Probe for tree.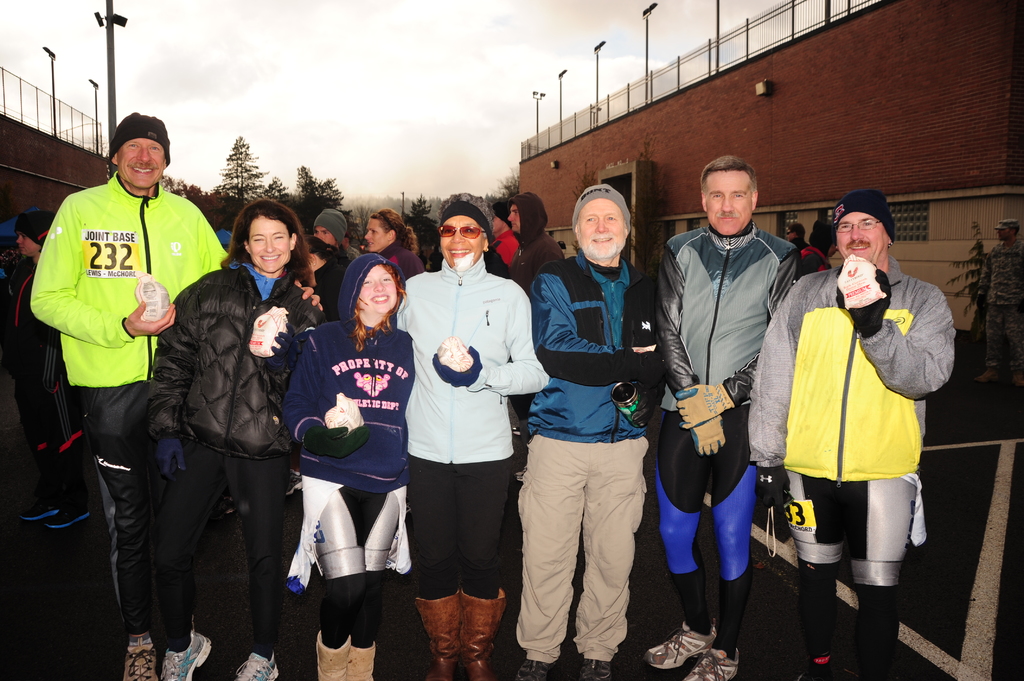
Probe result: left=258, top=170, right=300, bottom=216.
